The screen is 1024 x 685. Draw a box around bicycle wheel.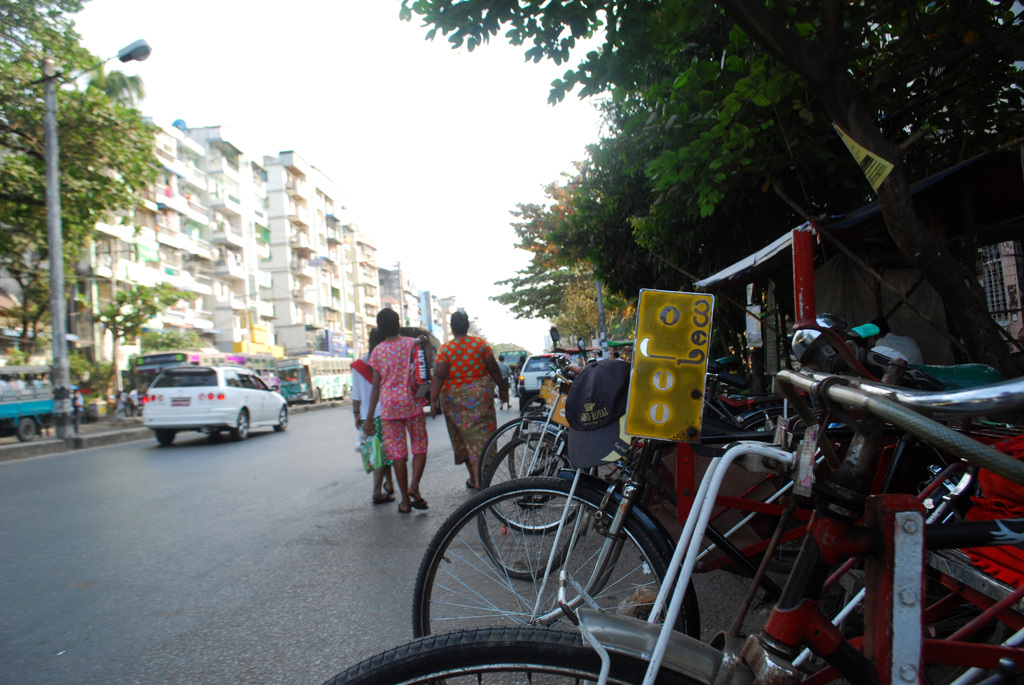
x1=320, y1=624, x2=714, y2=684.
